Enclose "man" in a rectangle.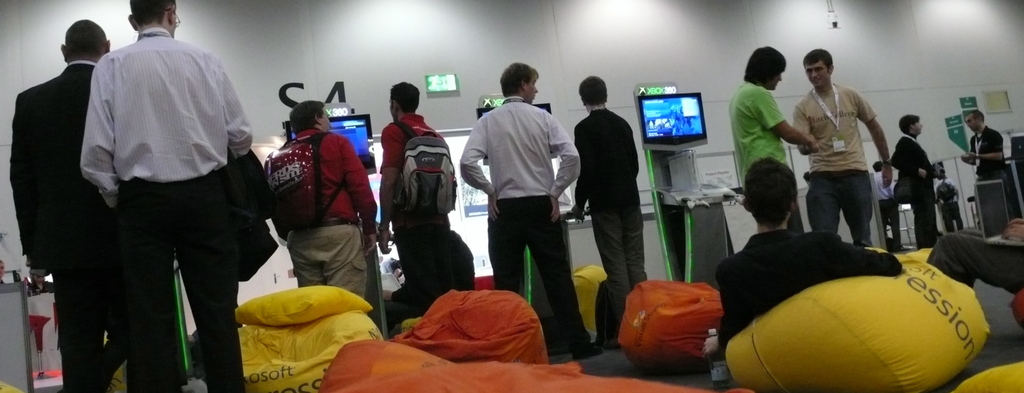
crop(896, 116, 945, 248).
